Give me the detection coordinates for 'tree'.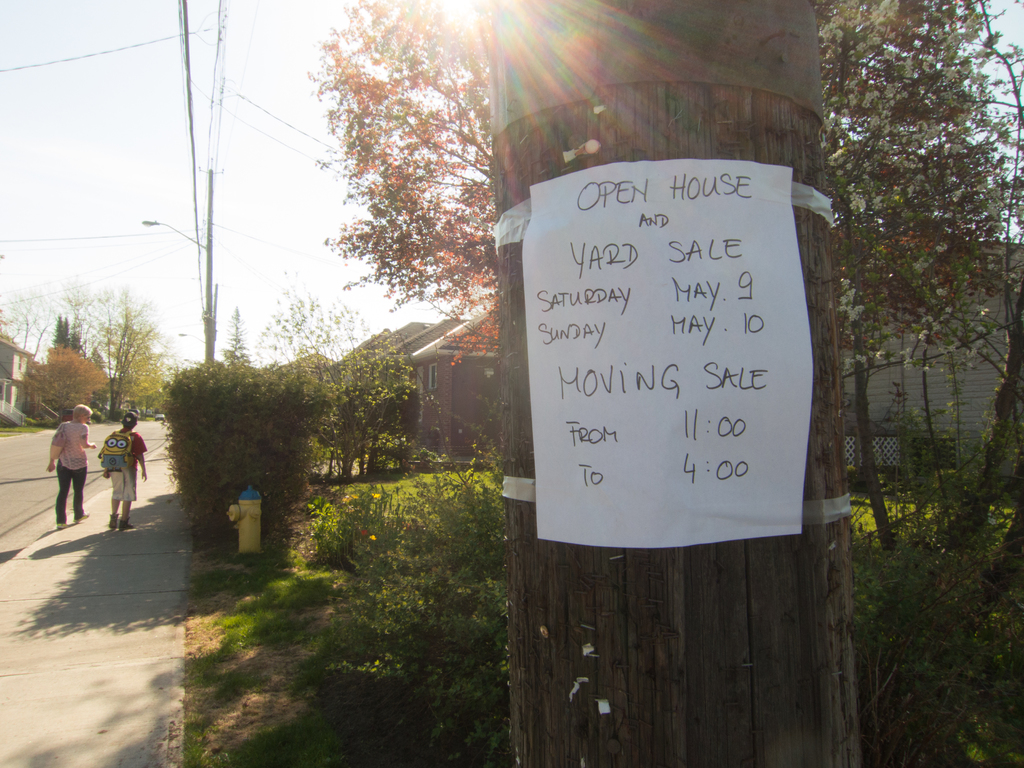
{"left": 485, "top": 0, "right": 865, "bottom": 767}.
